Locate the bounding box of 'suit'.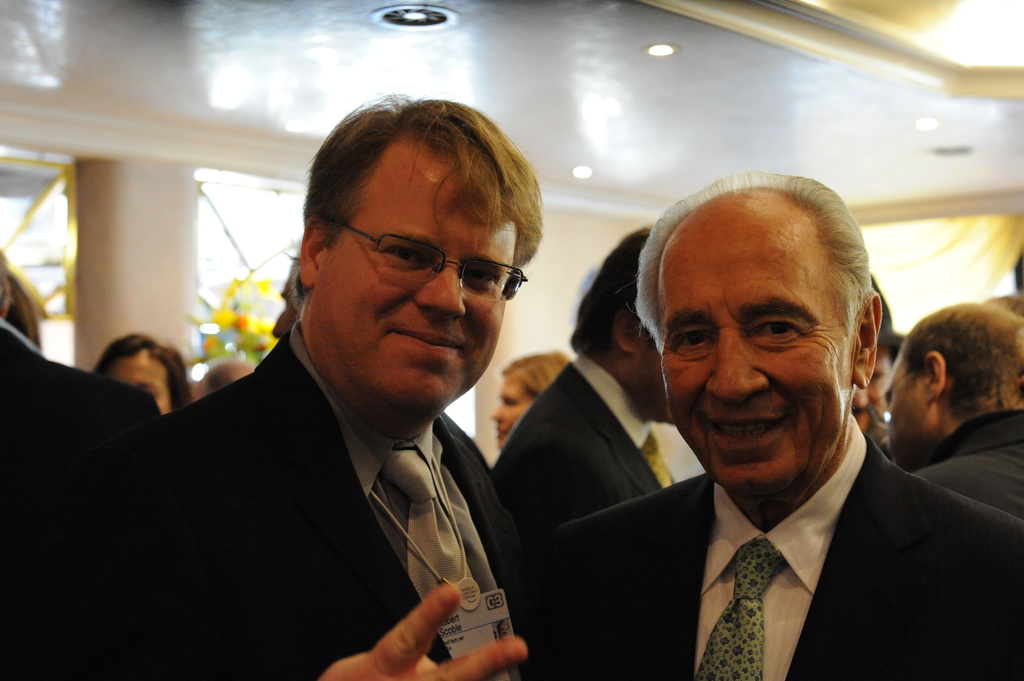
Bounding box: 536, 414, 1023, 680.
